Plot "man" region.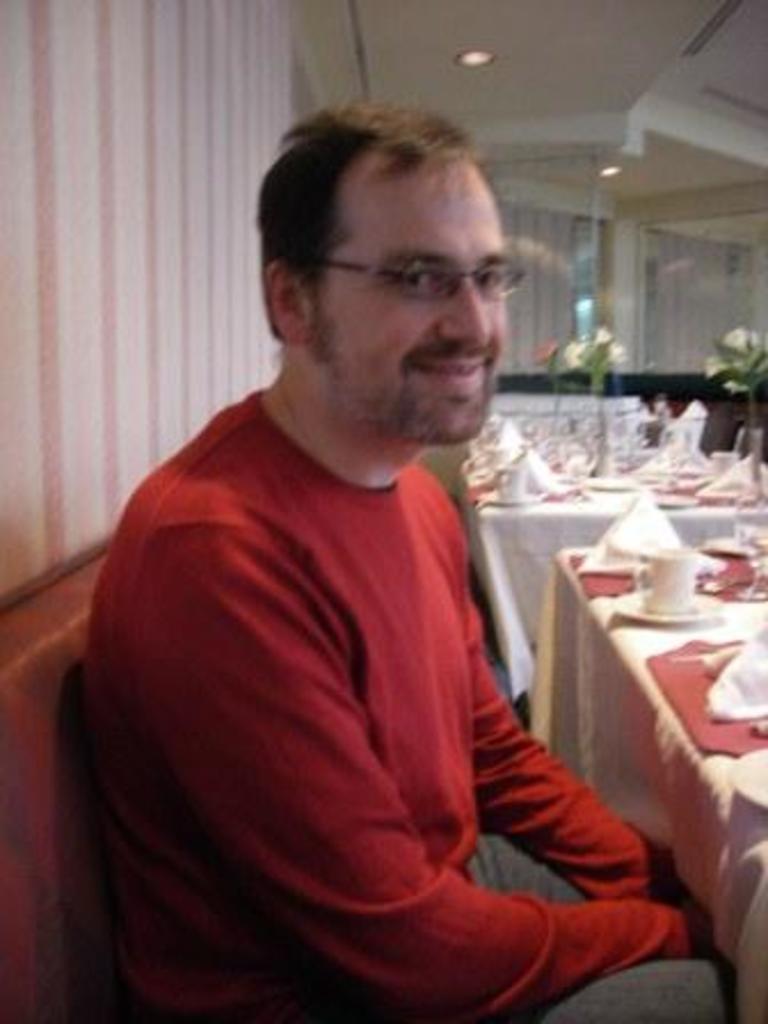
Plotted at {"x1": 87, "y1": 103, "x2": 741, "y2": 1022}.
